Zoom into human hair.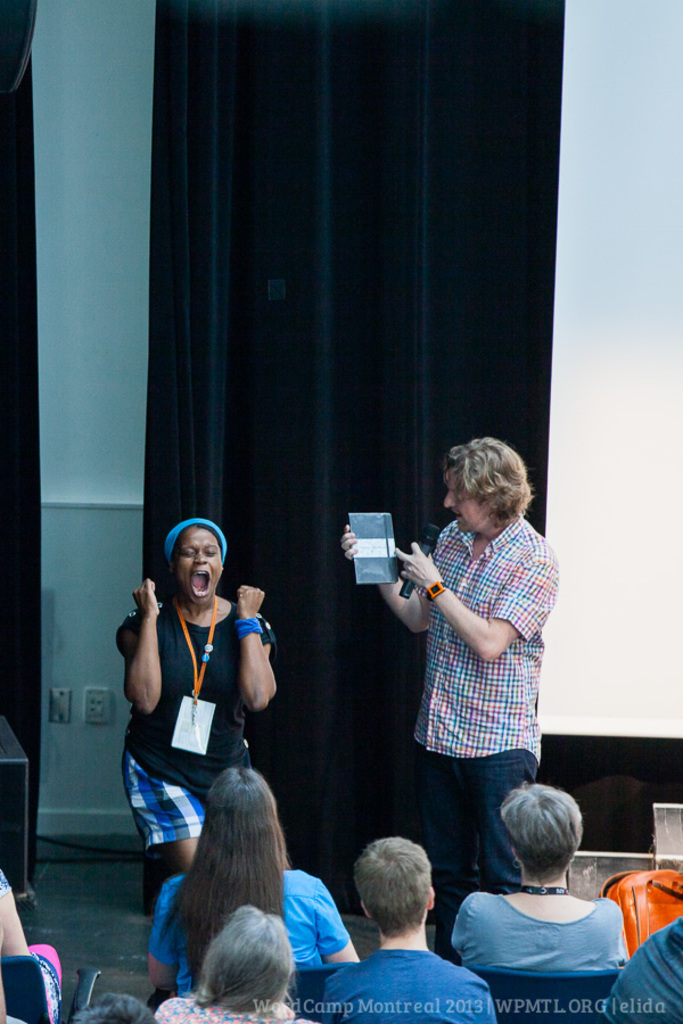
Zoom target: l=157, t=519, r=236, b=605.
